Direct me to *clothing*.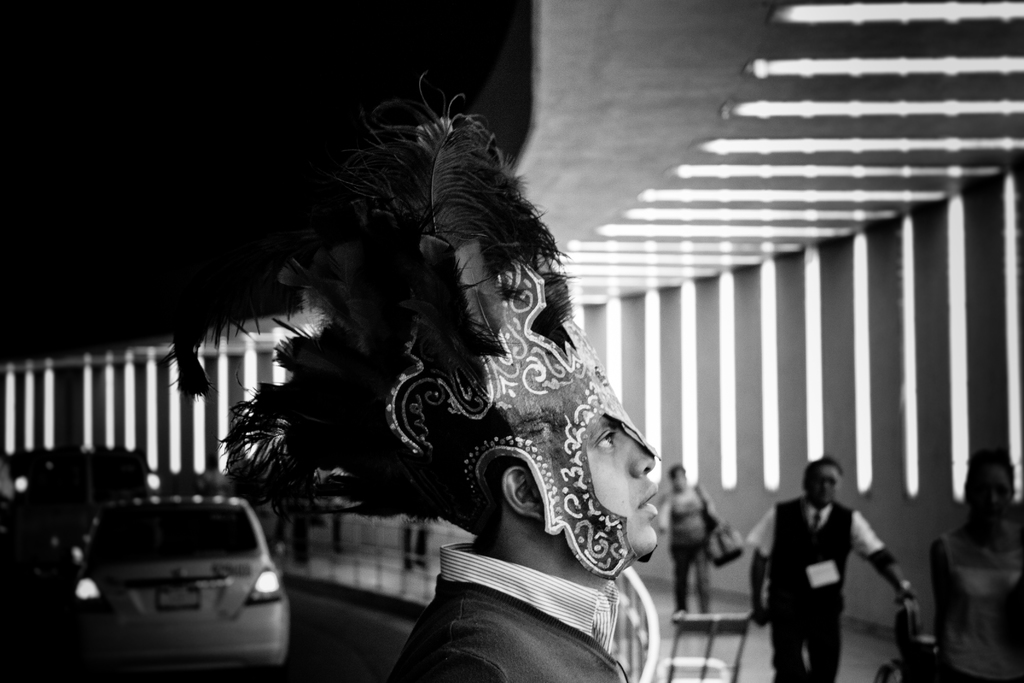
Direction: {"left": 739, "top": 497, "right": 888, "bottom": 682}.
